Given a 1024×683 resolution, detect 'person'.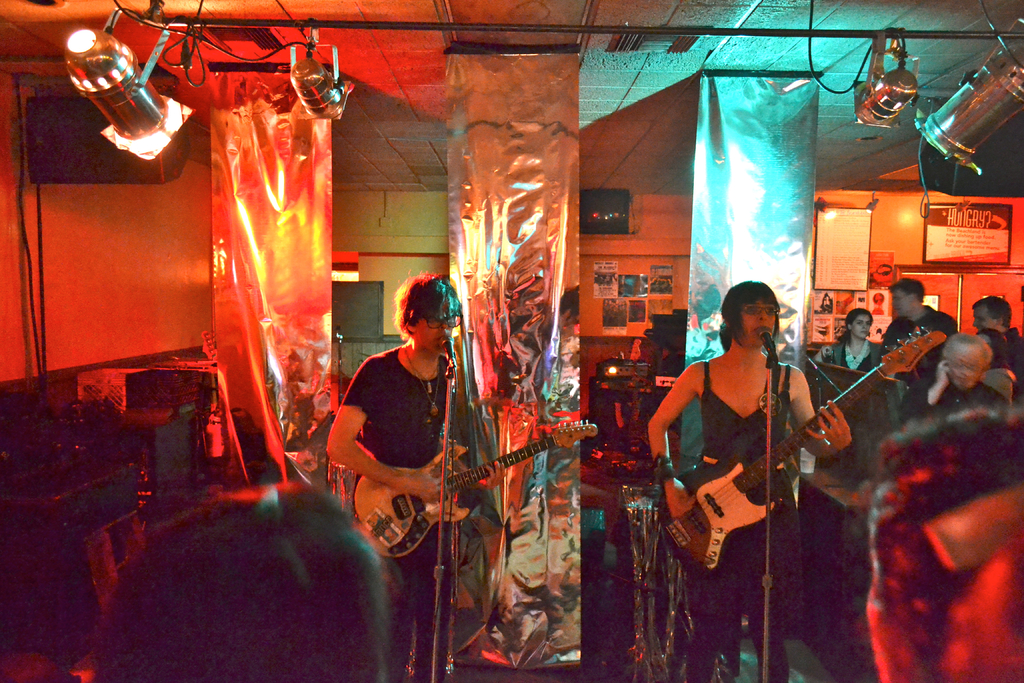
876, 277, 962, 386.
